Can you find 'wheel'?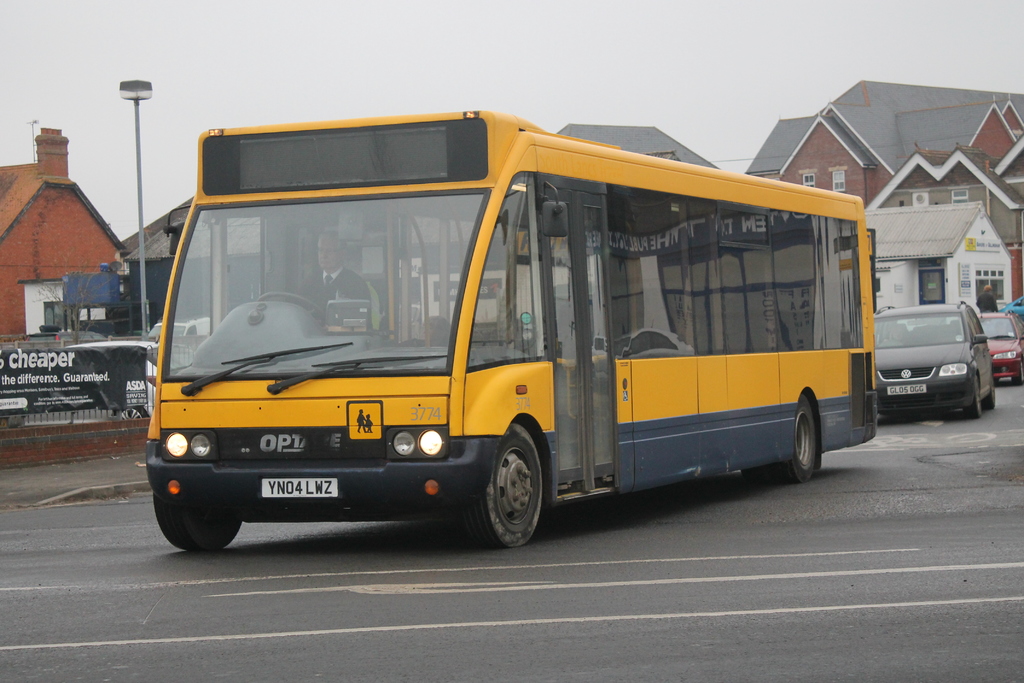
Yes, bounding box: region(964, 375, 983, 419).
